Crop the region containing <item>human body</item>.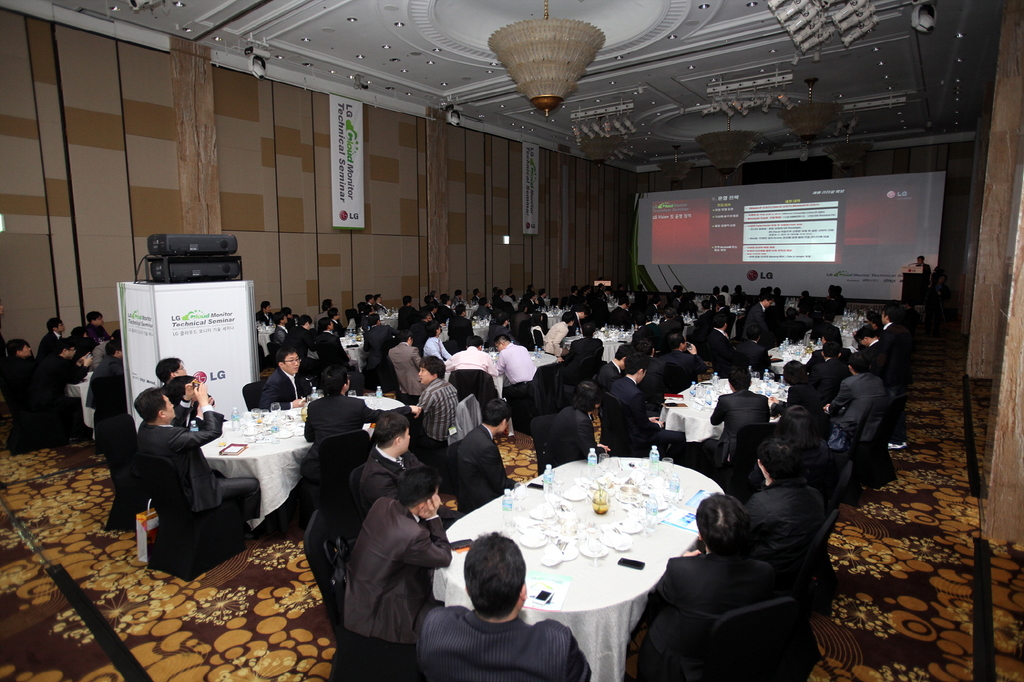
Crop region: 30 315 63 375.
